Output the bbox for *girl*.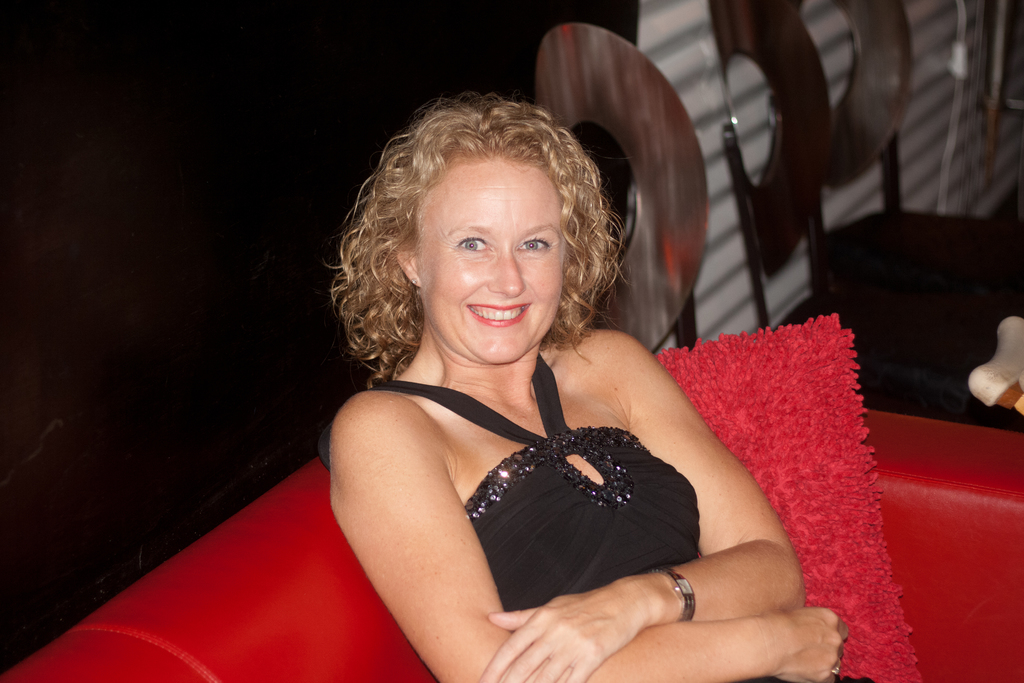
[211,80,907,655].
